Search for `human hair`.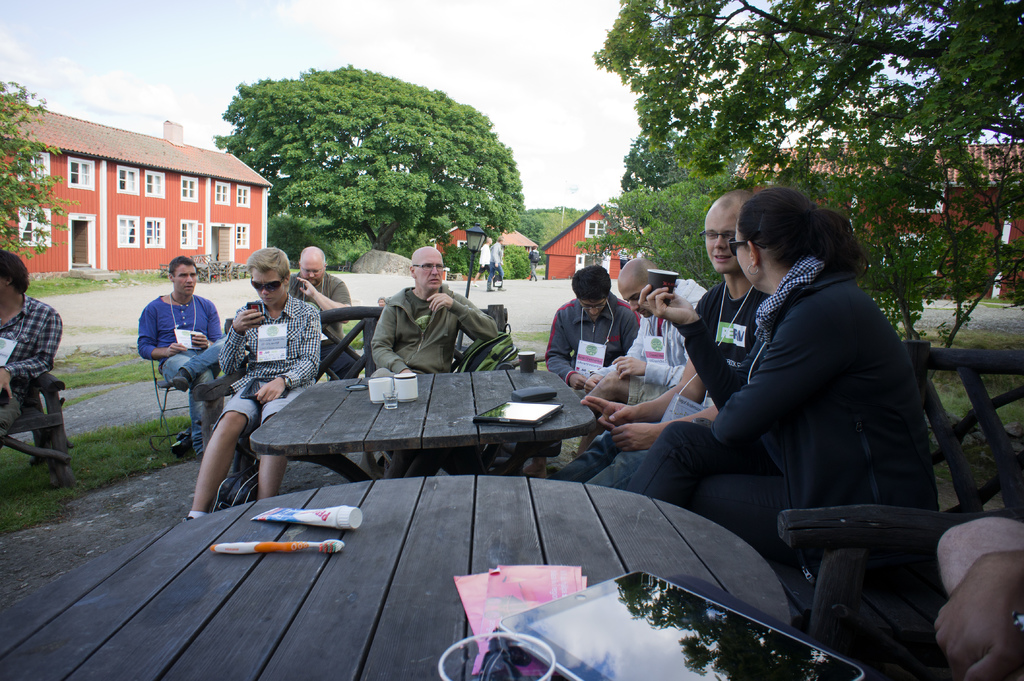
Found at region(572, 265, 612, 302).
